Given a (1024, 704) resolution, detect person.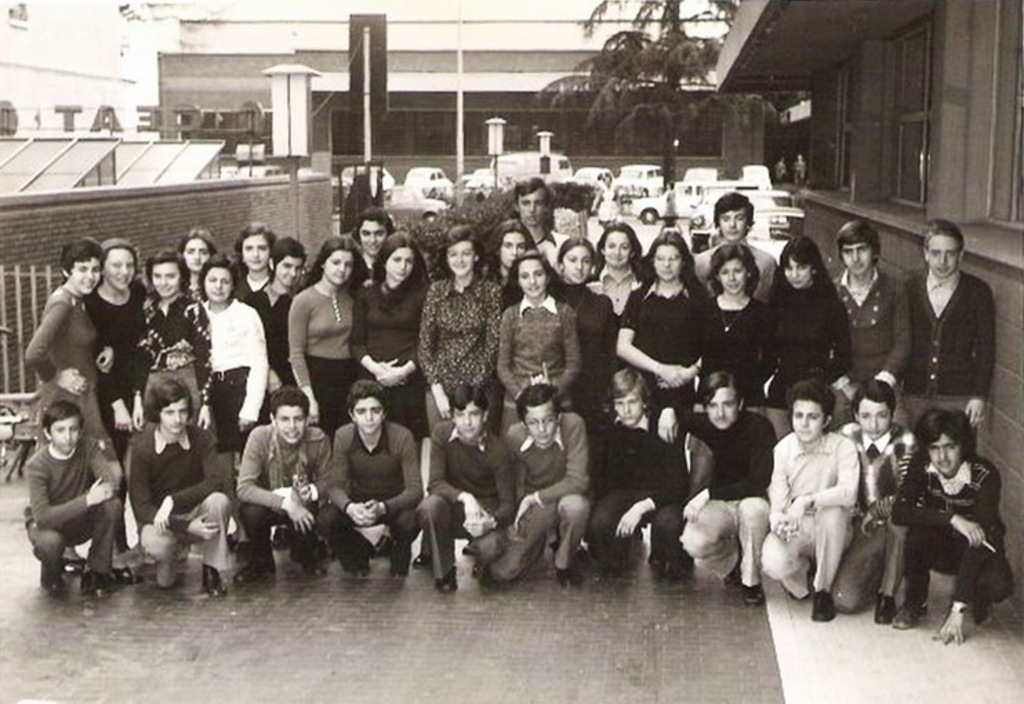
585,369,696,577.
